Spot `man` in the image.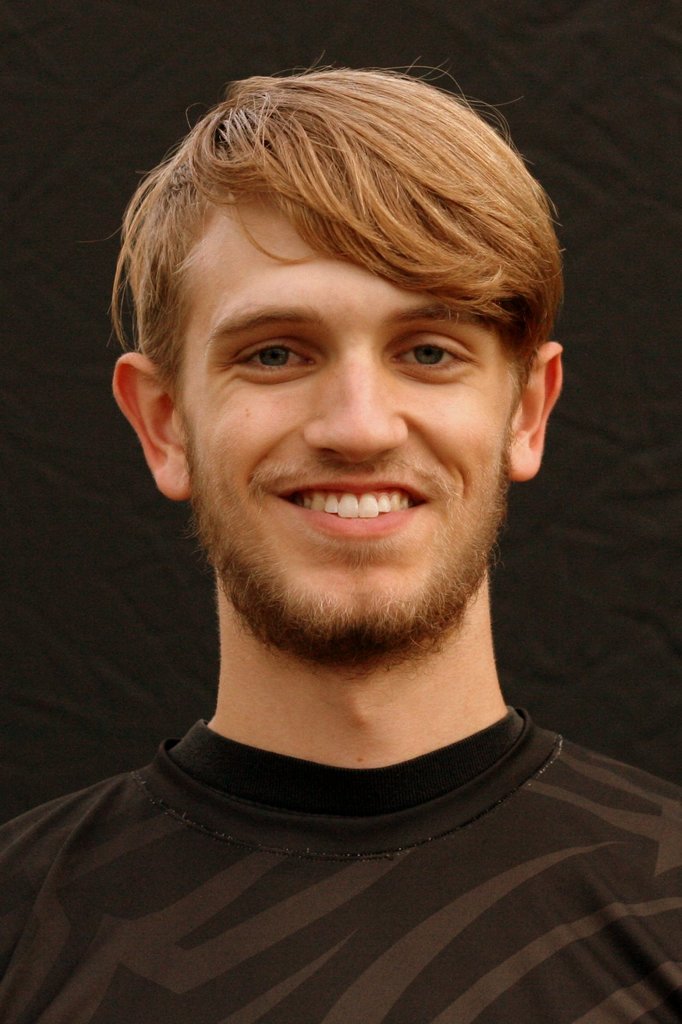
`man` found at pyautogui.locateOnScreen(0, 27, 667, 991).
